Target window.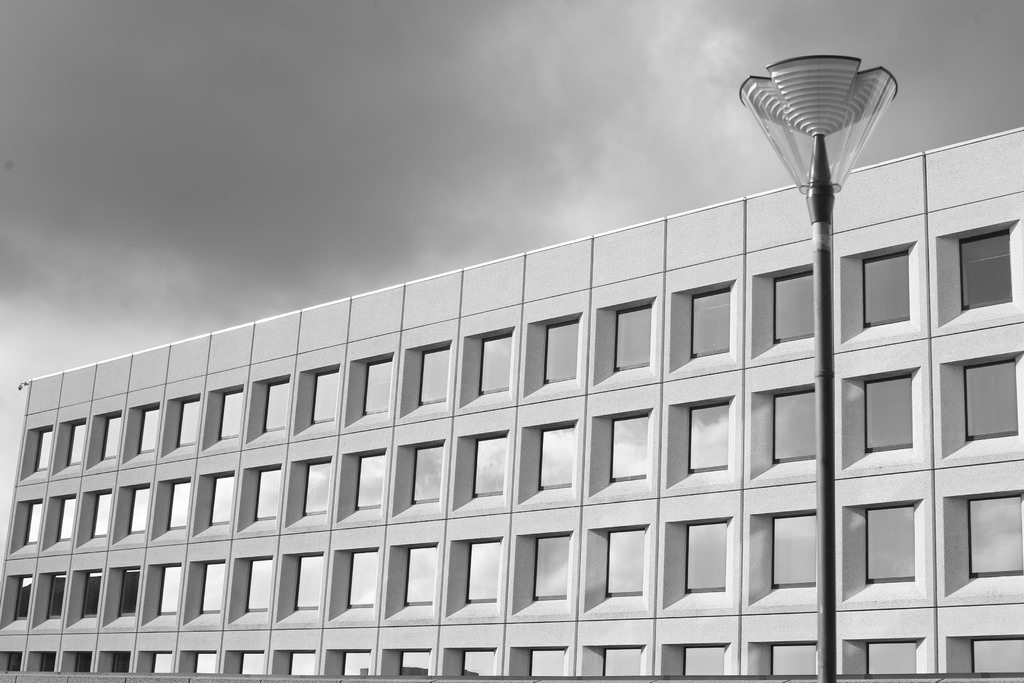
Target region: 81/569/103/619.
